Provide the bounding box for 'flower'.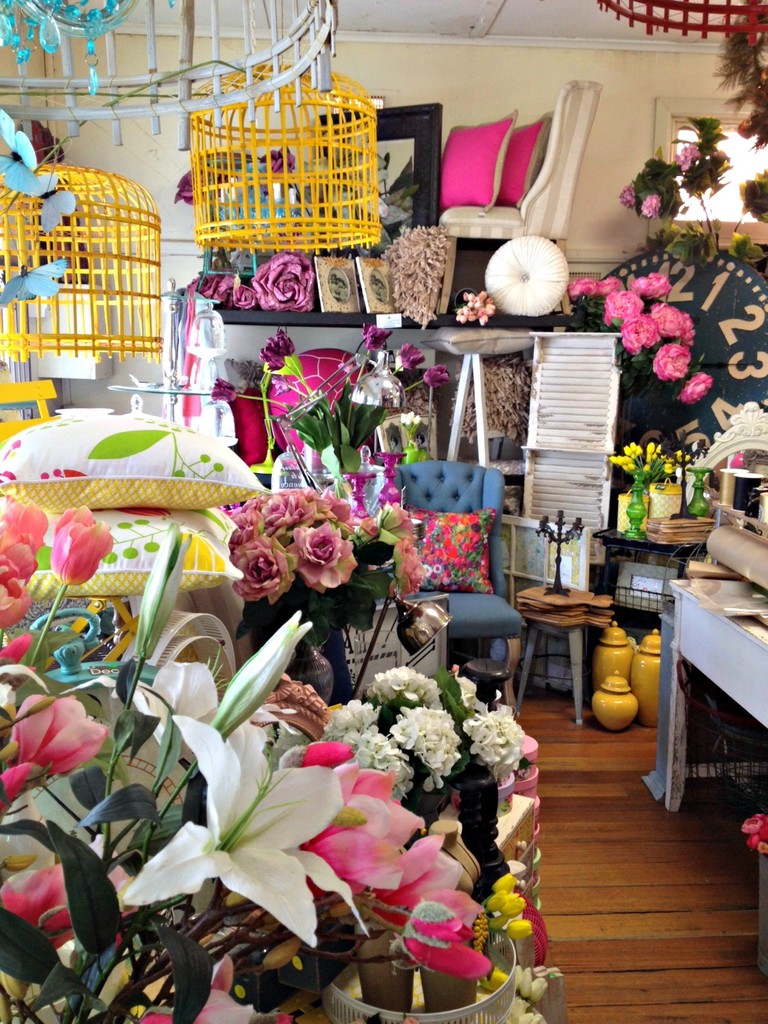
{"x1": 653, "y1": 304, "x2": 688, "y2": 340}.
